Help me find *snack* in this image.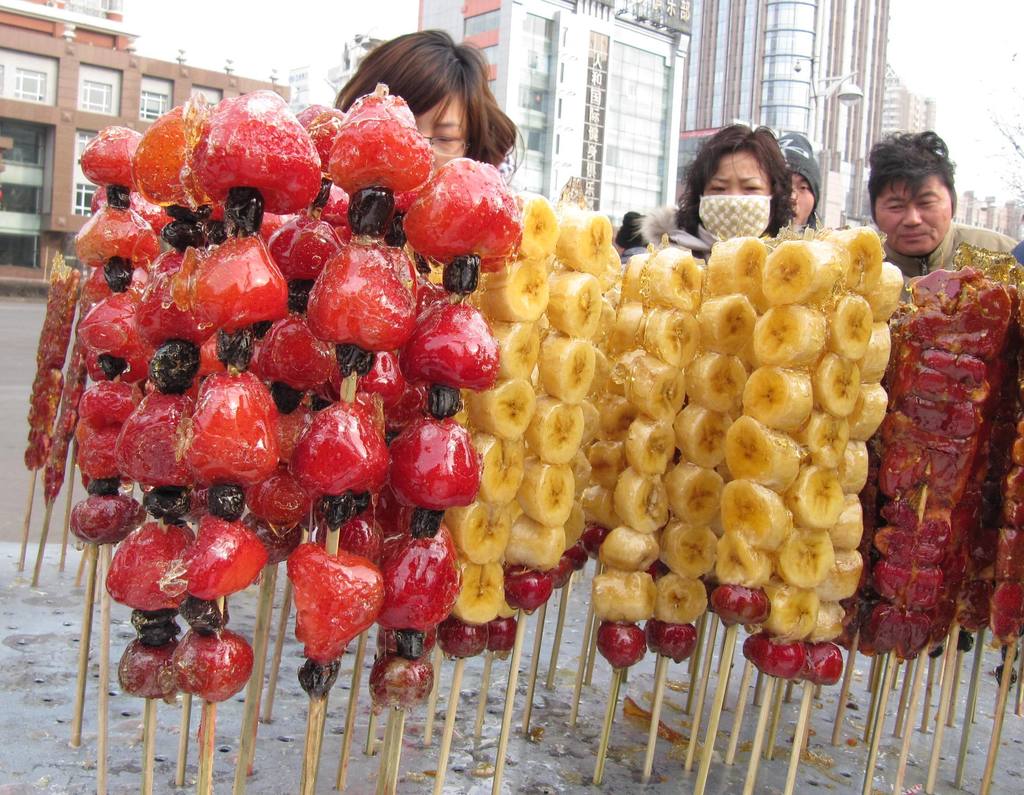
Found it: {"x1": 0, "y1": 121, "x2": 1015, "y2": 707}.
